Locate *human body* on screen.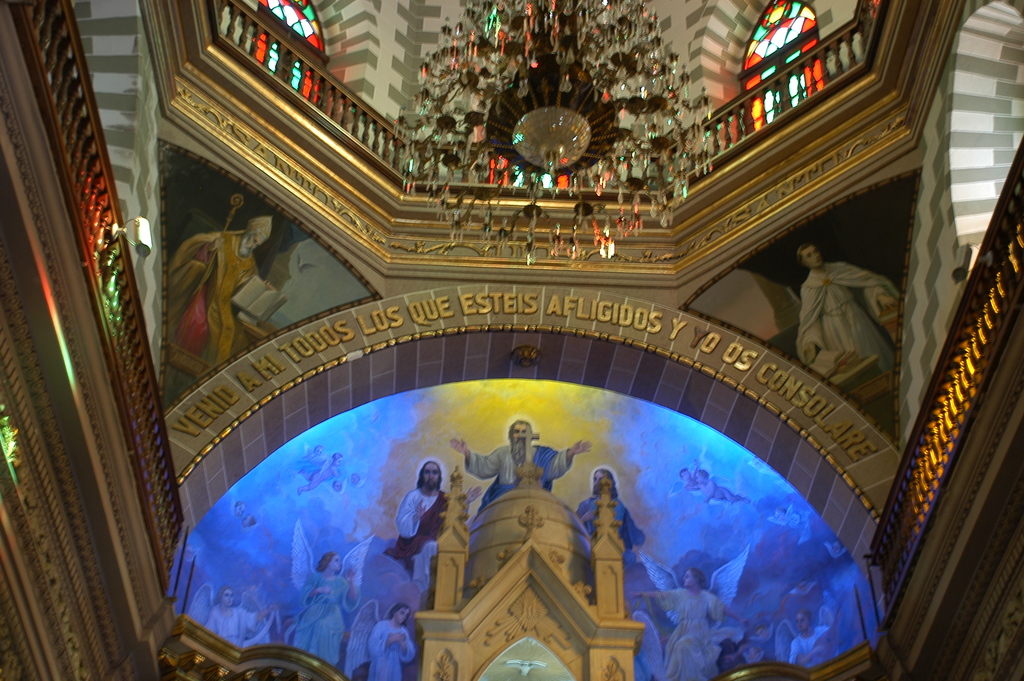
On screen at region(395, 489, 480, 561).
